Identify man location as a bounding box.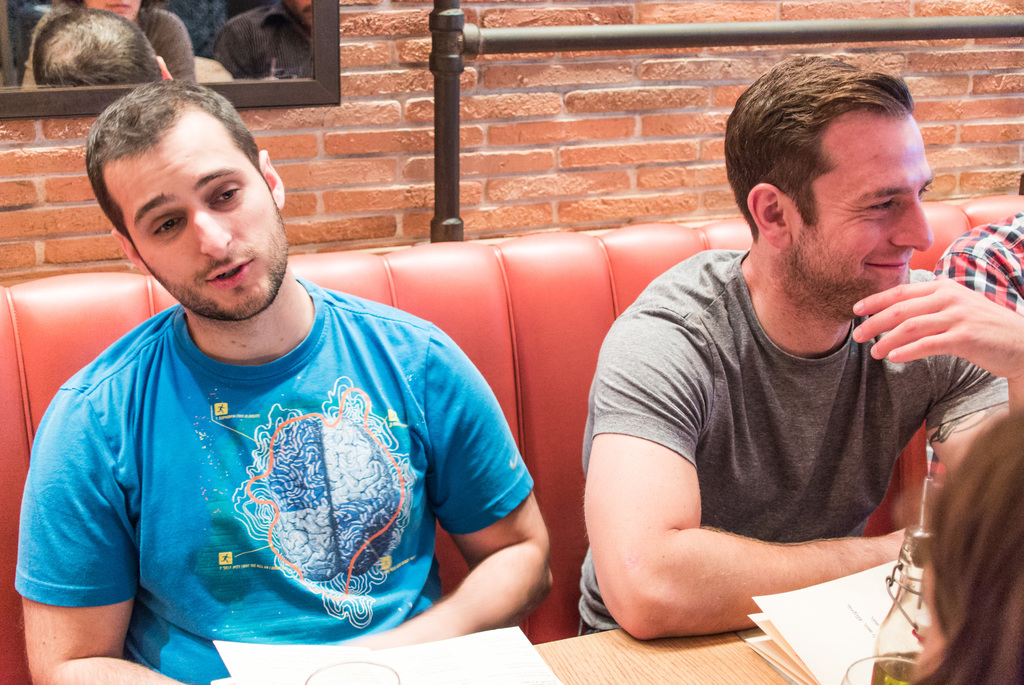
10 83 554 684.
